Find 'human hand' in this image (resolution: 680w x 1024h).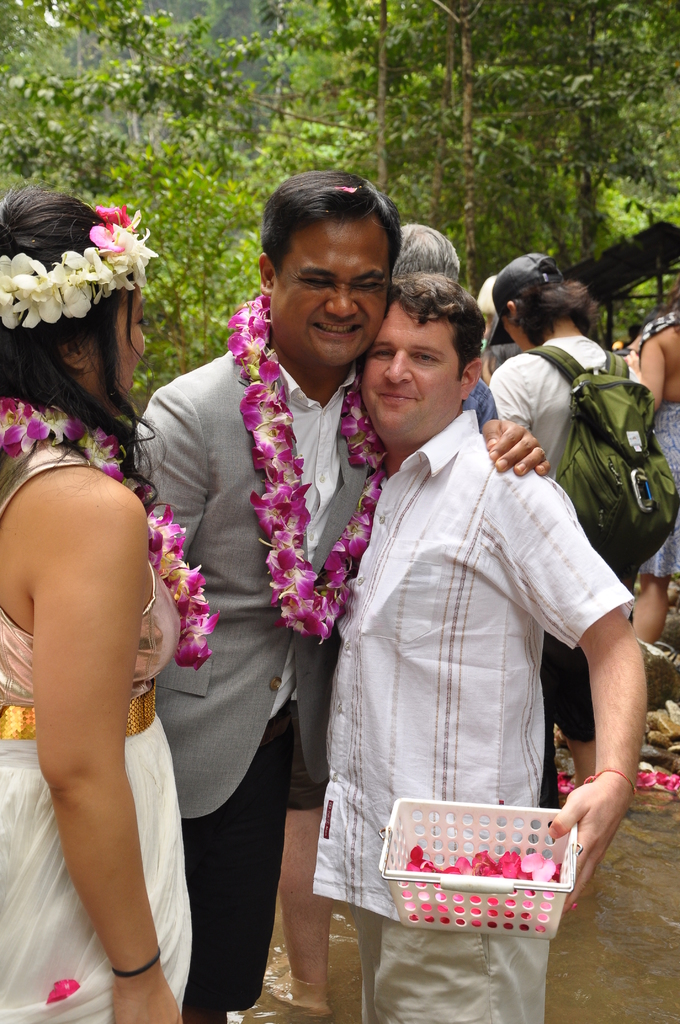
[x1=626, y1=351, x2=639, y2=373].
